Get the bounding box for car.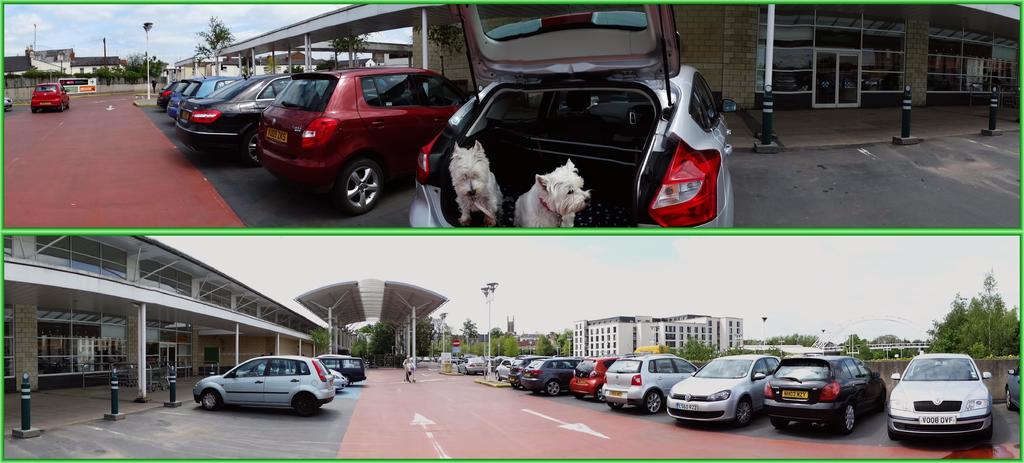
region(4, 96, 12, 109).
